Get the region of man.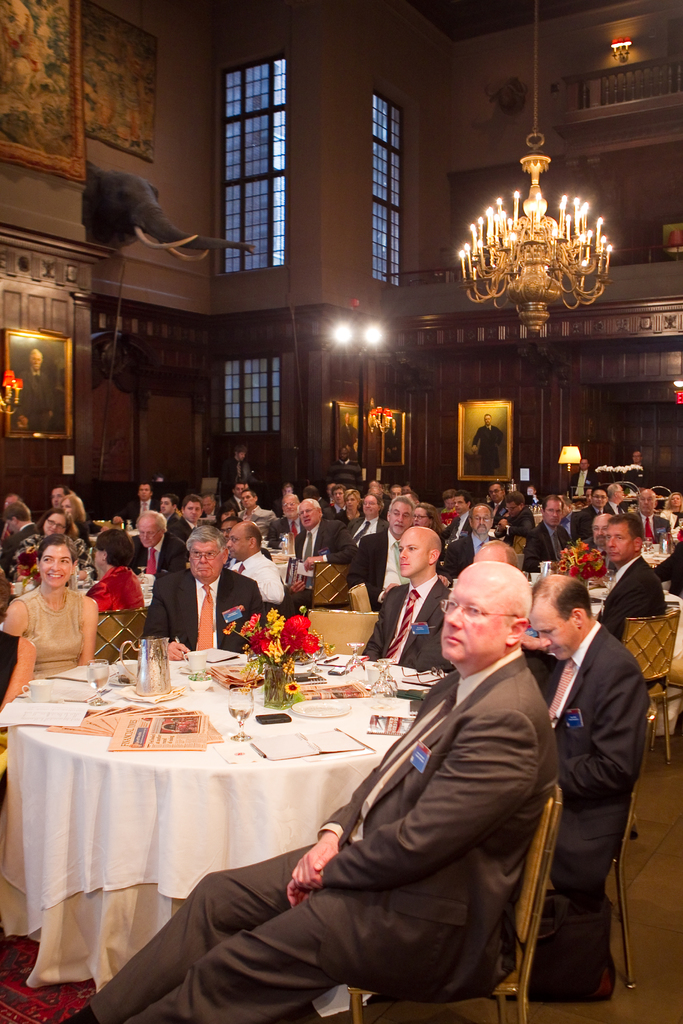
region(122, 479, 161, 532).
